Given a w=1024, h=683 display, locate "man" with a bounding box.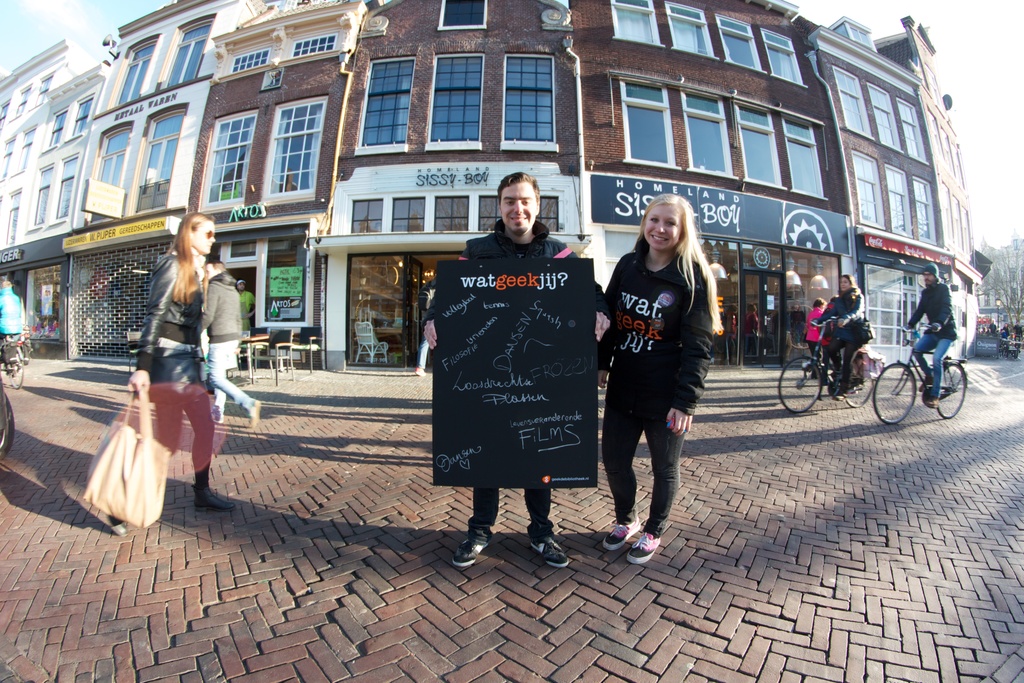
Located: crop(0, 279, 23, 359).
